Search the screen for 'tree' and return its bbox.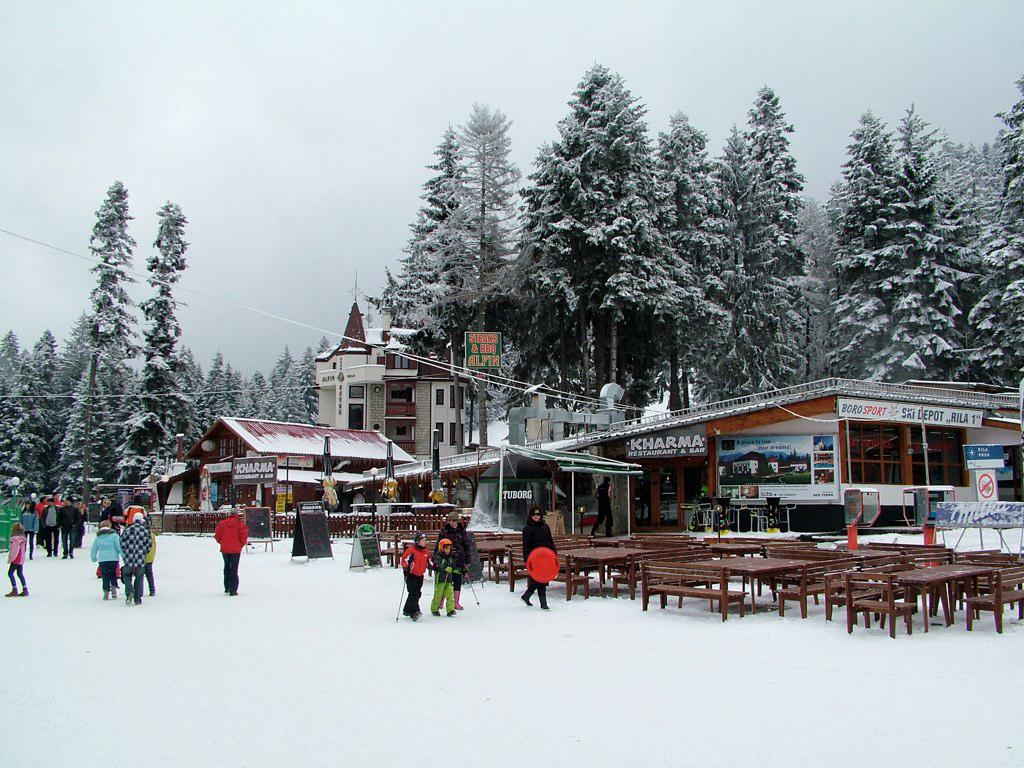
Found: [left=709, top=84, right=797, bottom=406].
